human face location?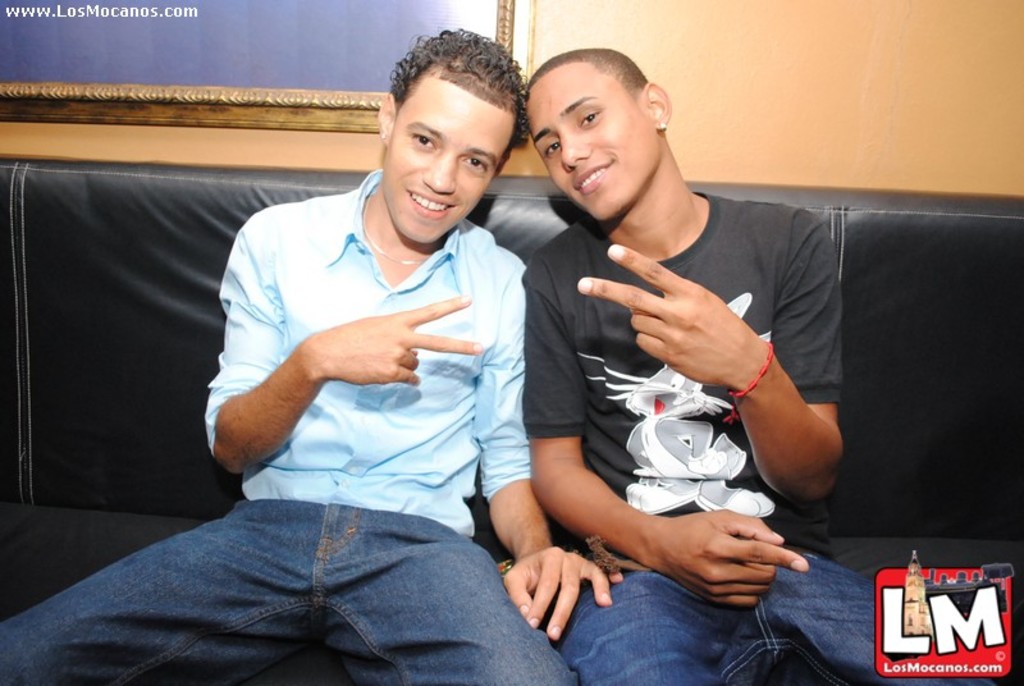
531:65:663:219
